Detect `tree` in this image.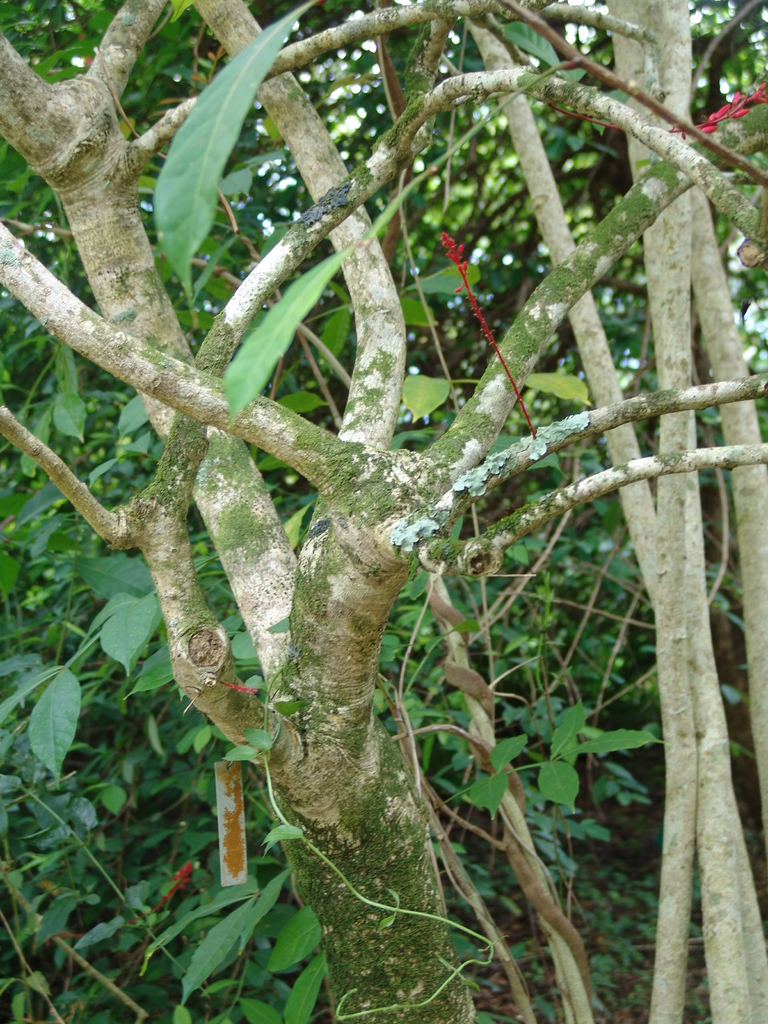
Detection: region(0, 0, 767, 1023).
